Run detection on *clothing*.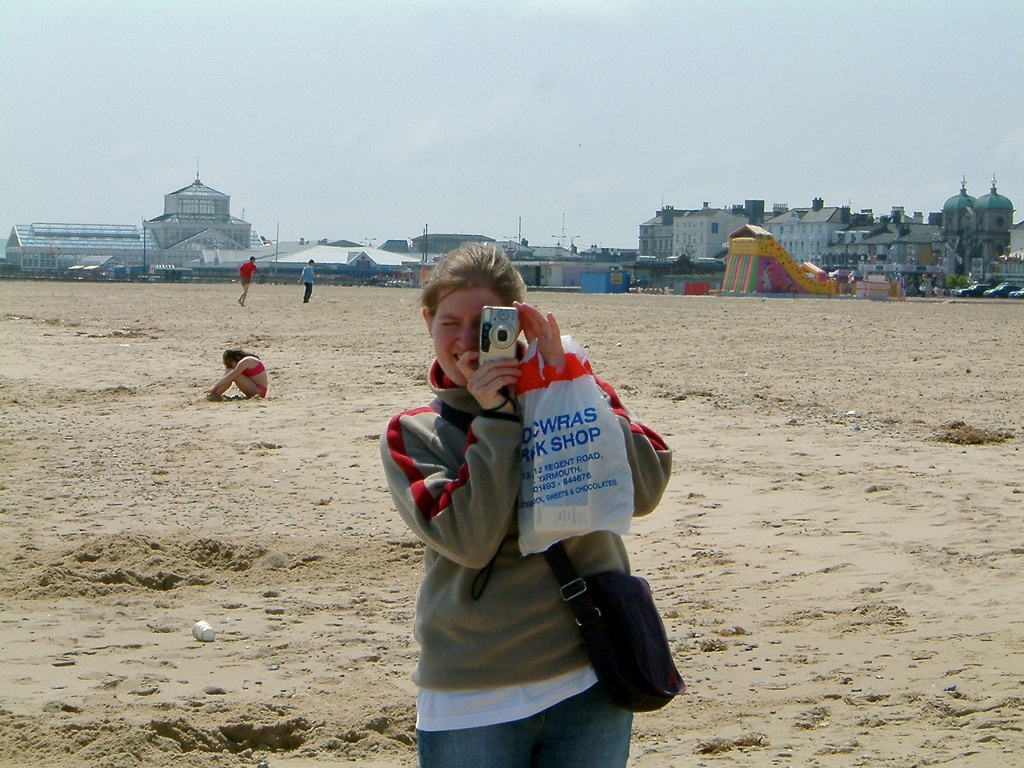
Result: {"x1": 298, "y1": 266, "x2": 313, "y2": 304}.
